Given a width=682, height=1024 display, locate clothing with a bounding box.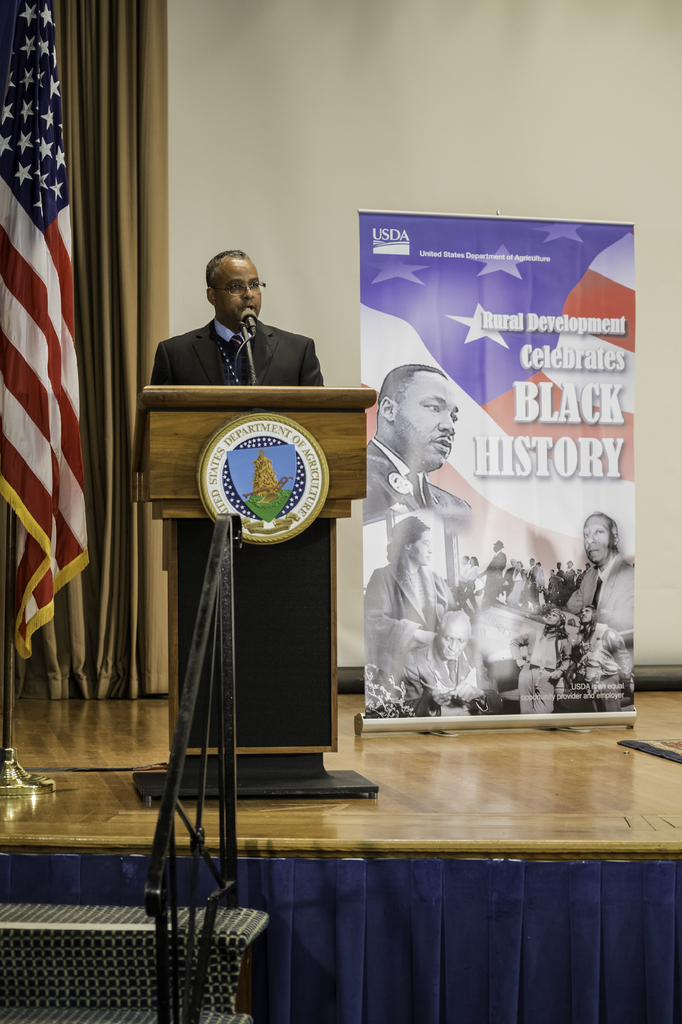
Located: 149, 316, 323, 384.
